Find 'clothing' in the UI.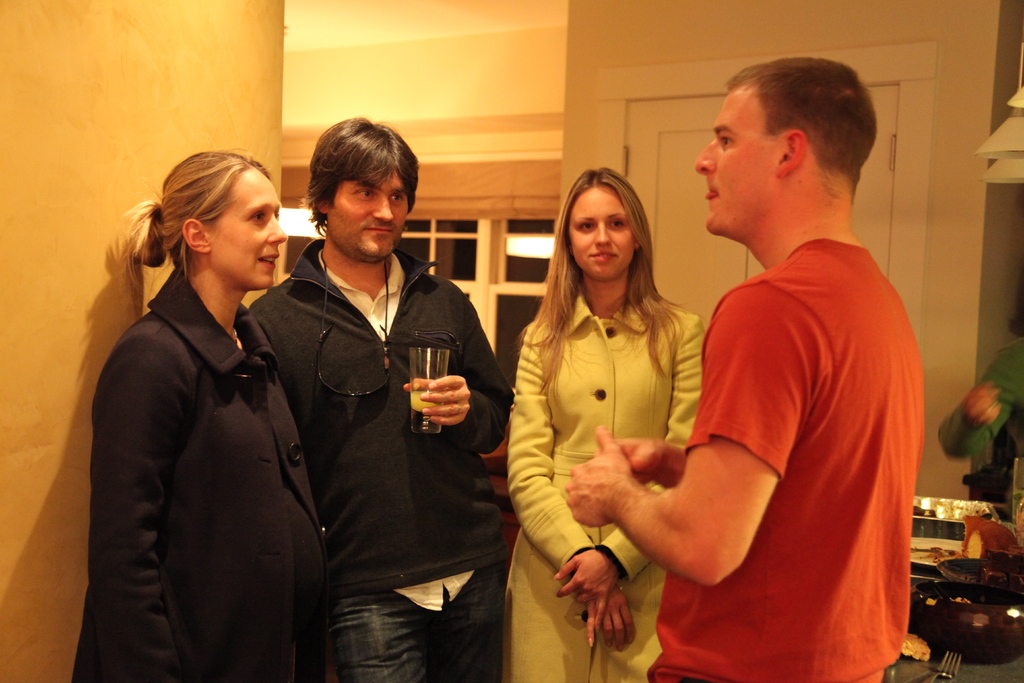
UI element at <bbox>244, 236, 509, 588</bbox>.
